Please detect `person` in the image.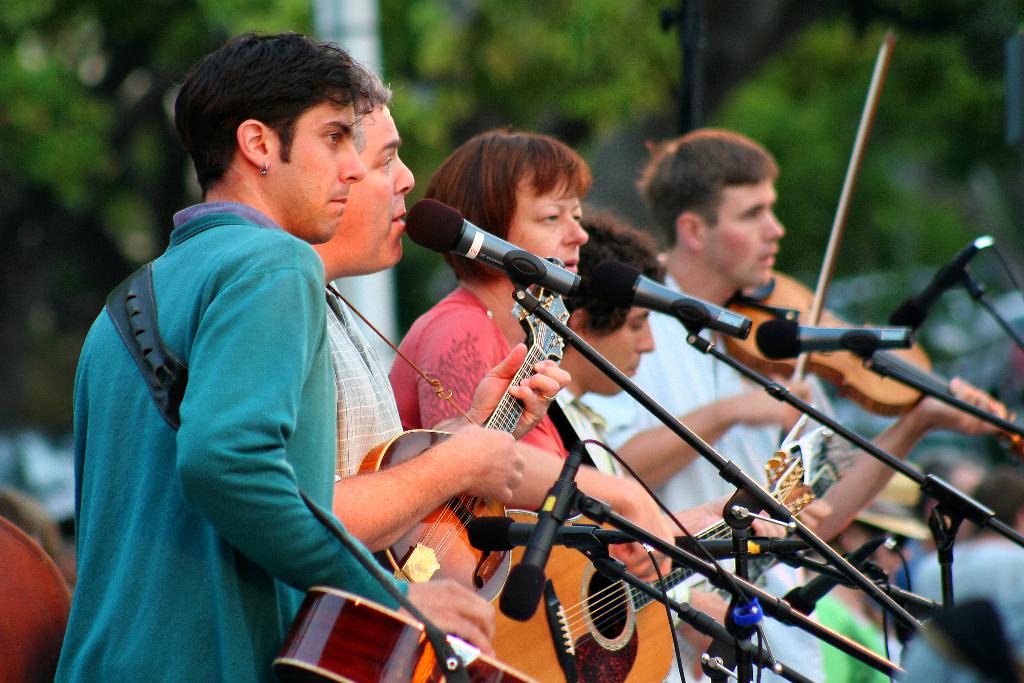
bbox=[892, 471, 1023, 682].
